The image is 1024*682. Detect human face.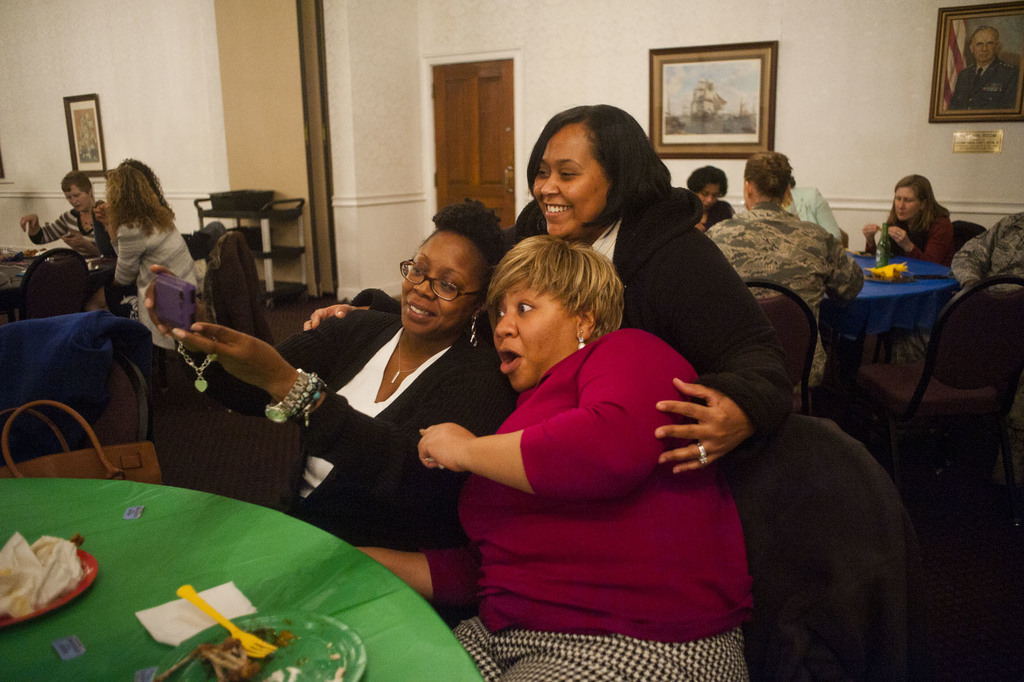
Detection: box(412, 242, 479, 335).
